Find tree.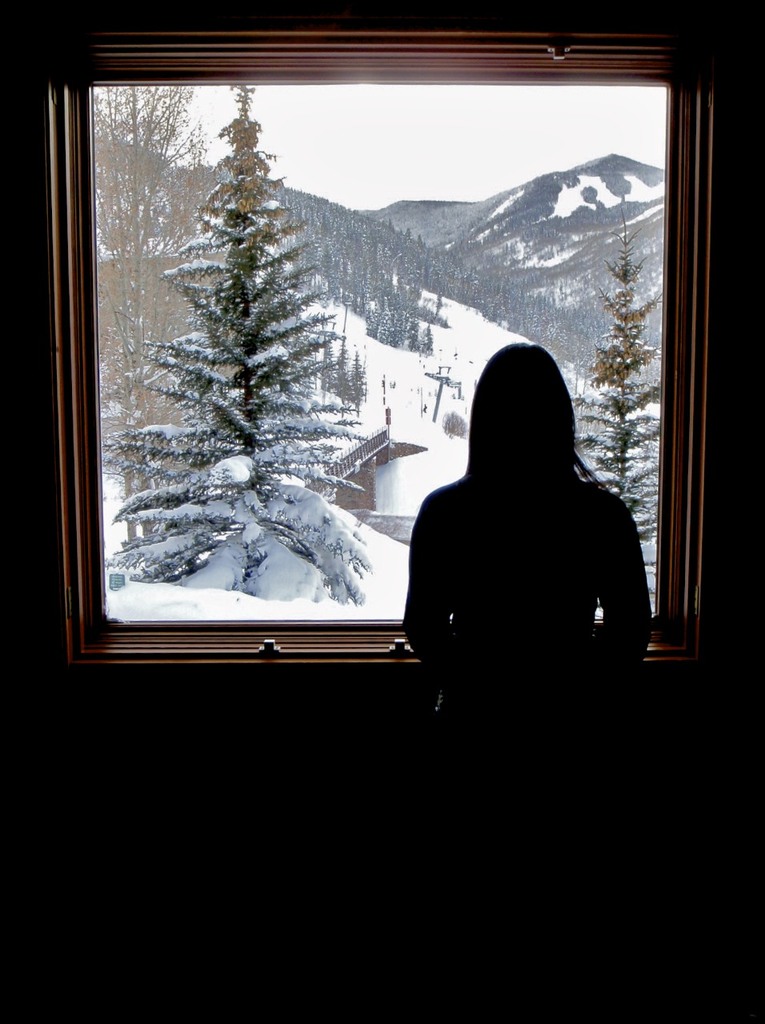
pyautogui.locateOnScreen(563, 201, 666, 616).
